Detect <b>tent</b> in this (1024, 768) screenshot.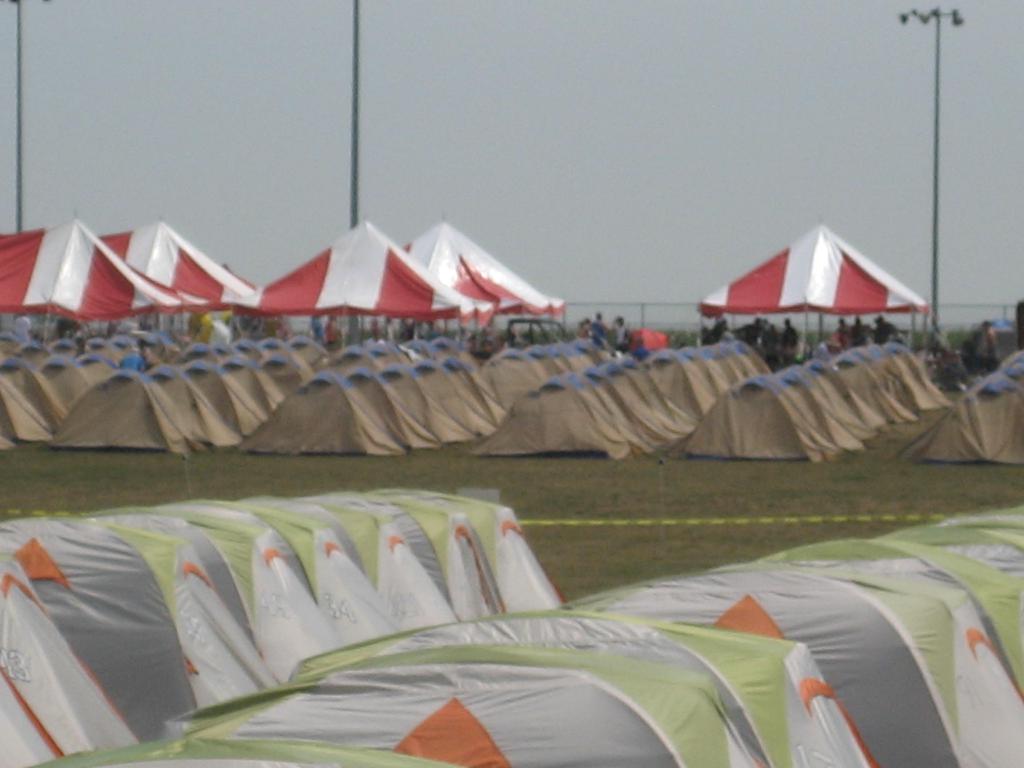
Detection: {"x1": 705, "y1": 350, "x2": 735, "y2": 384}.
